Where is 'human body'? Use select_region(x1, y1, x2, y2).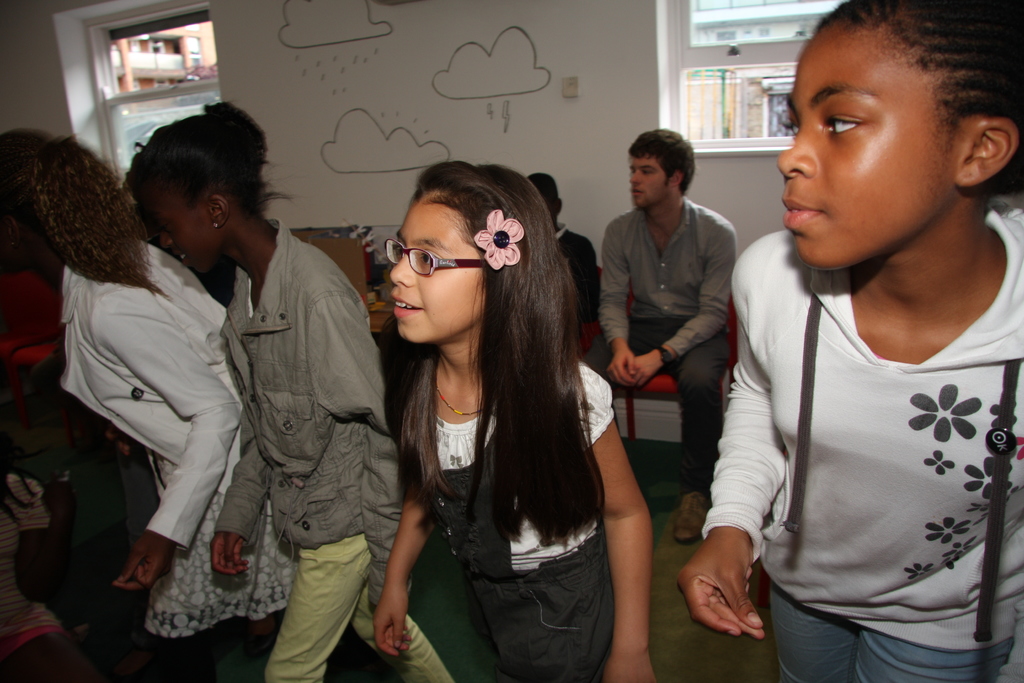
select_region(60, 234, 301, 682).
